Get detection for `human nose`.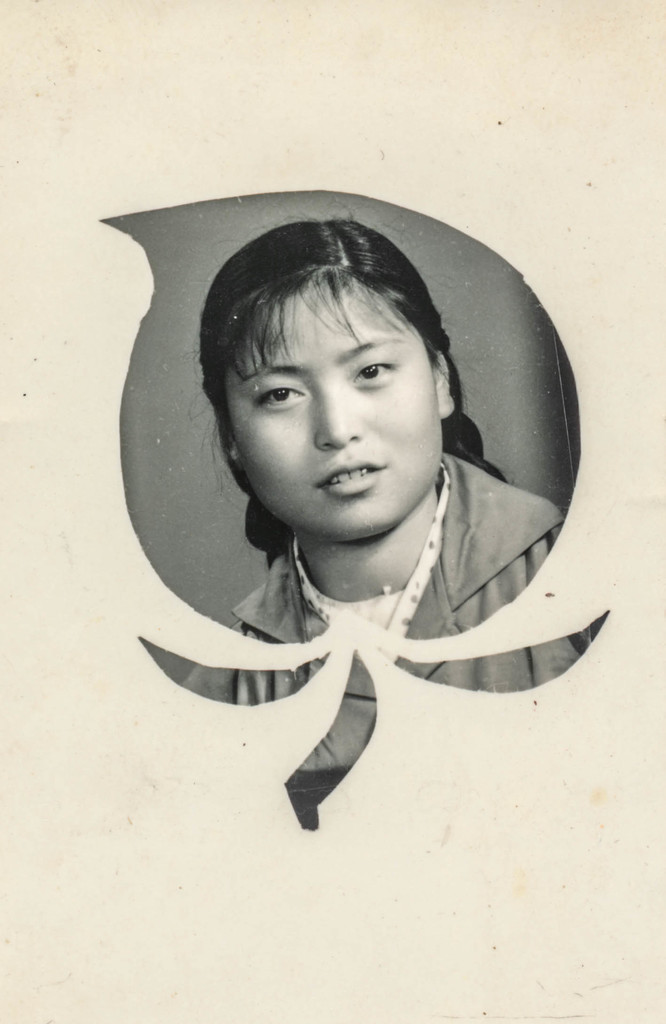
Detection: 316/388/360/451.
